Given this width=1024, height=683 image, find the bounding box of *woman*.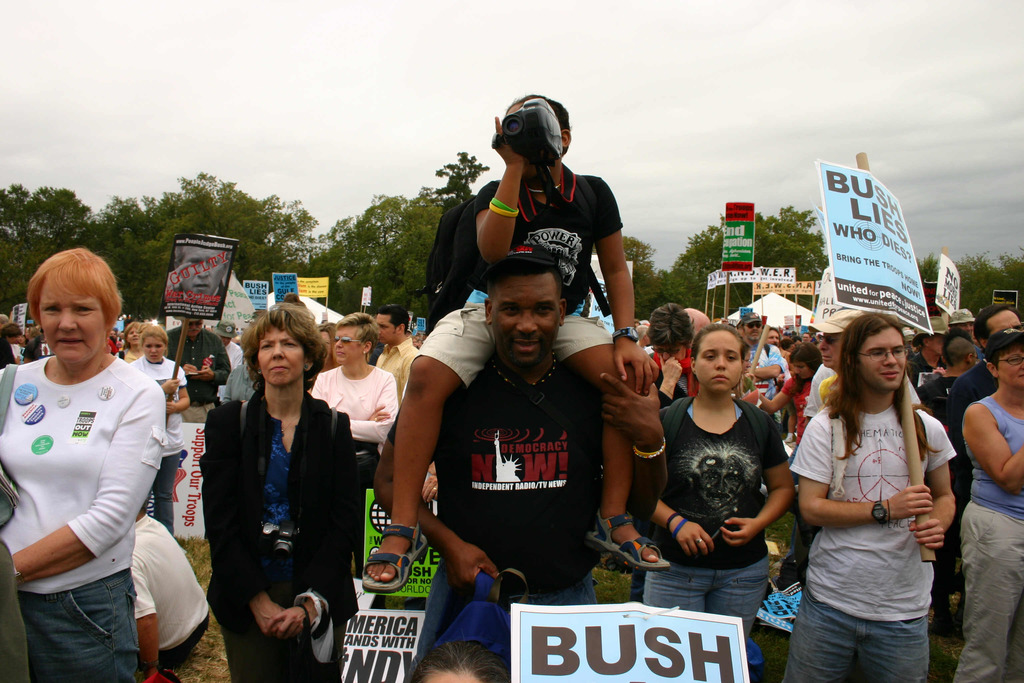
x1=754 y1=348 x2=826 y2=462.
